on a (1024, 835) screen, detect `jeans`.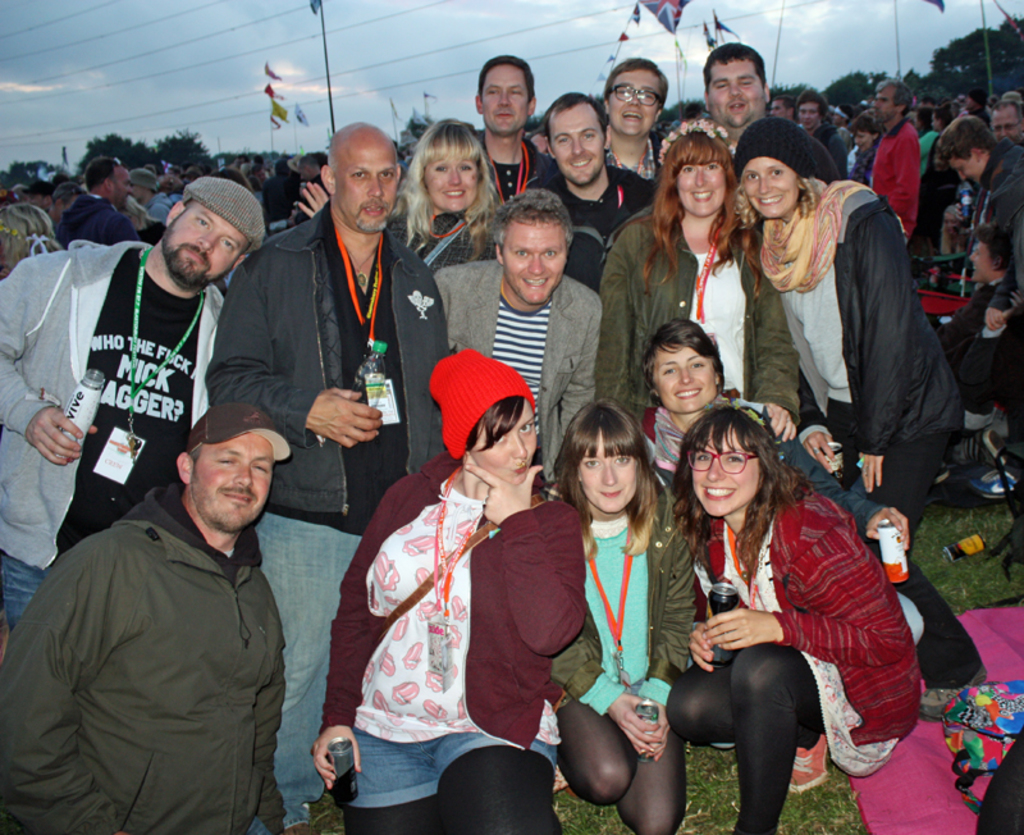
<bbox>0, 548, 51, 631</bbox>.
